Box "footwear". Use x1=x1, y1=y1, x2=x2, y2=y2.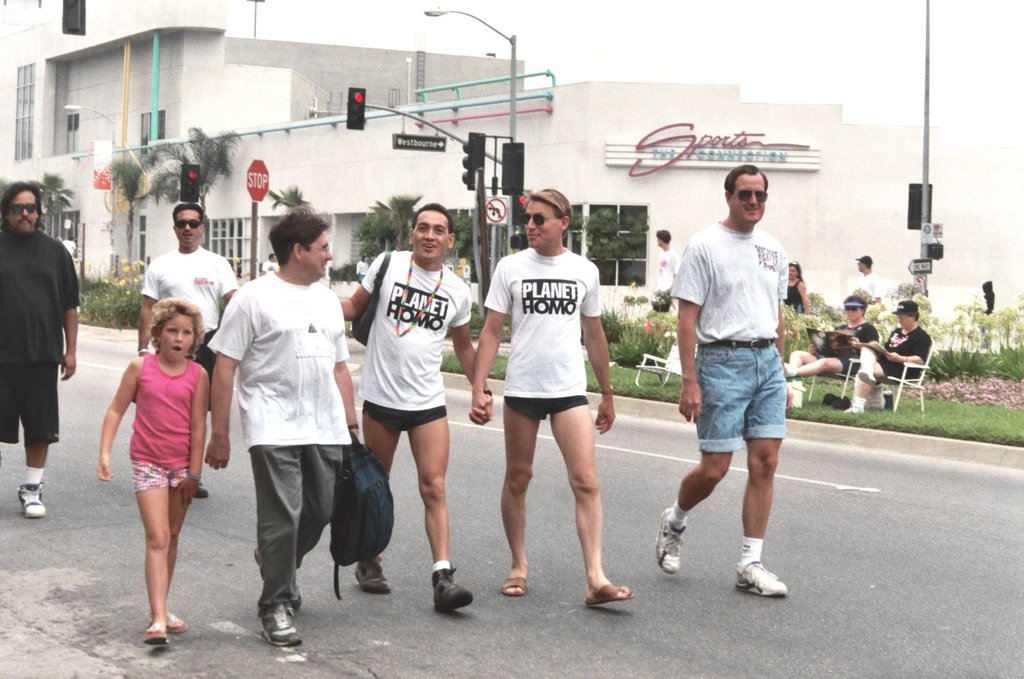
x1=652, y1=502, x2=686, y2=569.
